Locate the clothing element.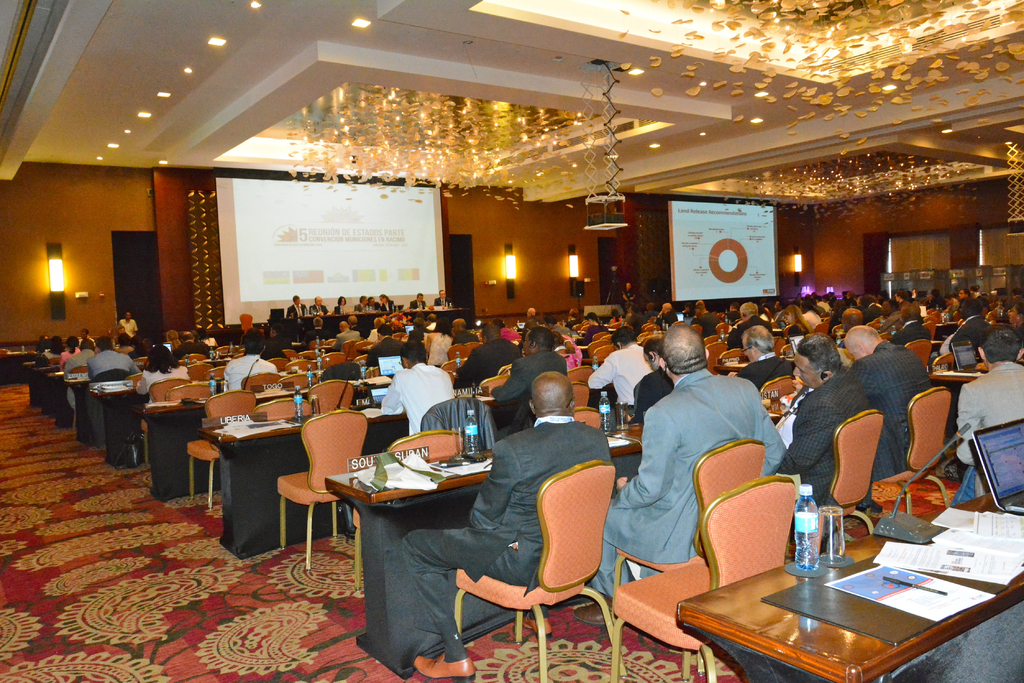
Element bbox: x1=522, y1=312, x2=540, y2=332.
